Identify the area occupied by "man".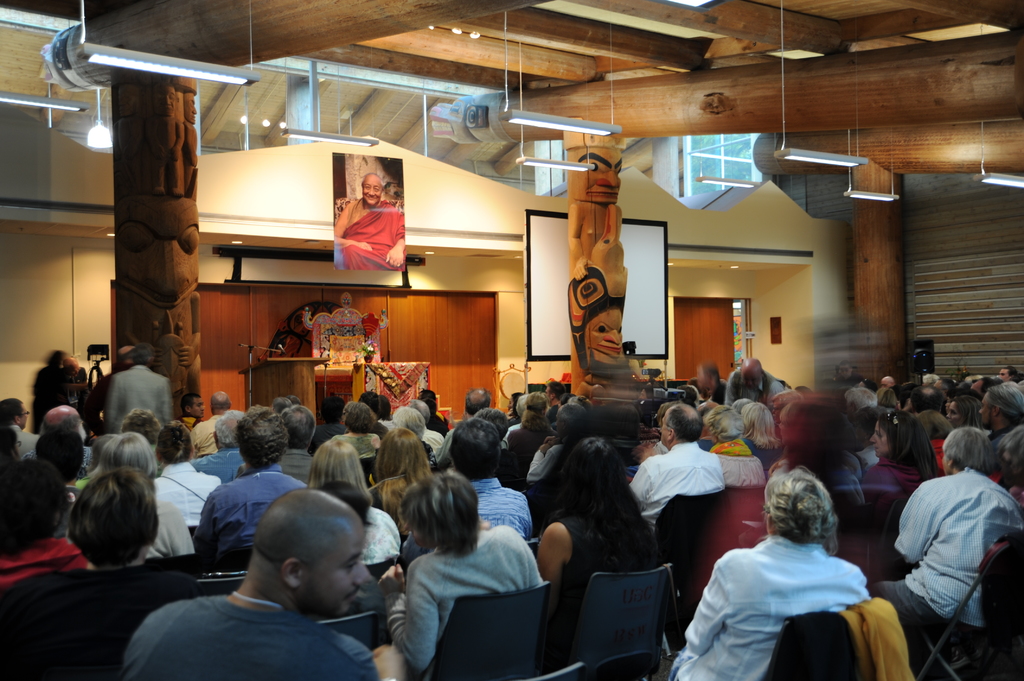
Area: (541,376,566,413).
